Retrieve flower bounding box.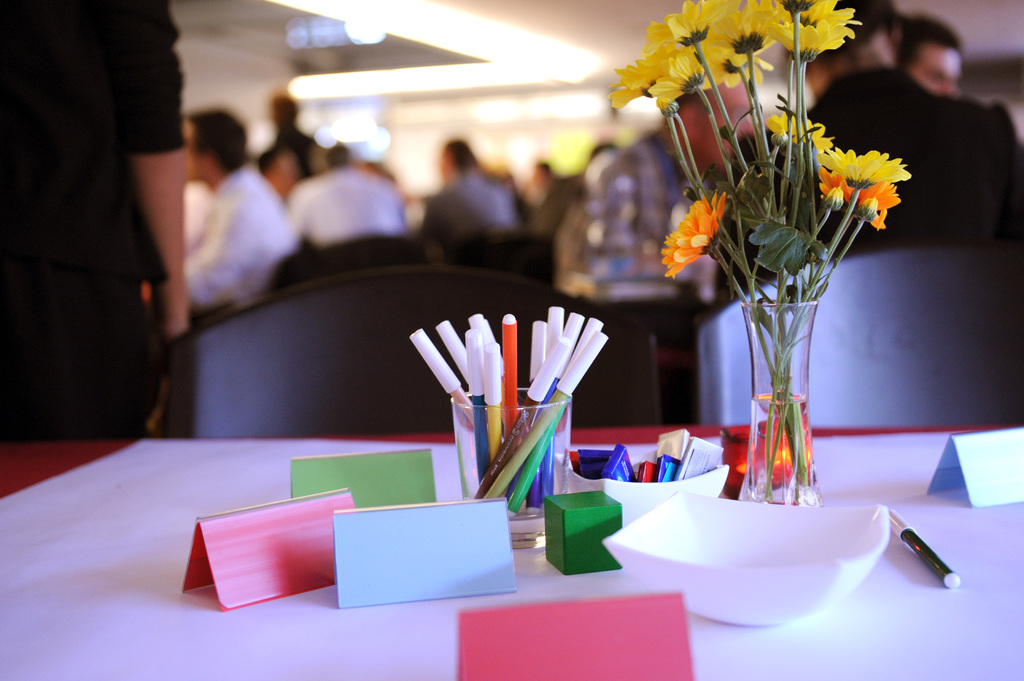
Bounding box: x1=811 y1=175 x2=907 y2=230.
